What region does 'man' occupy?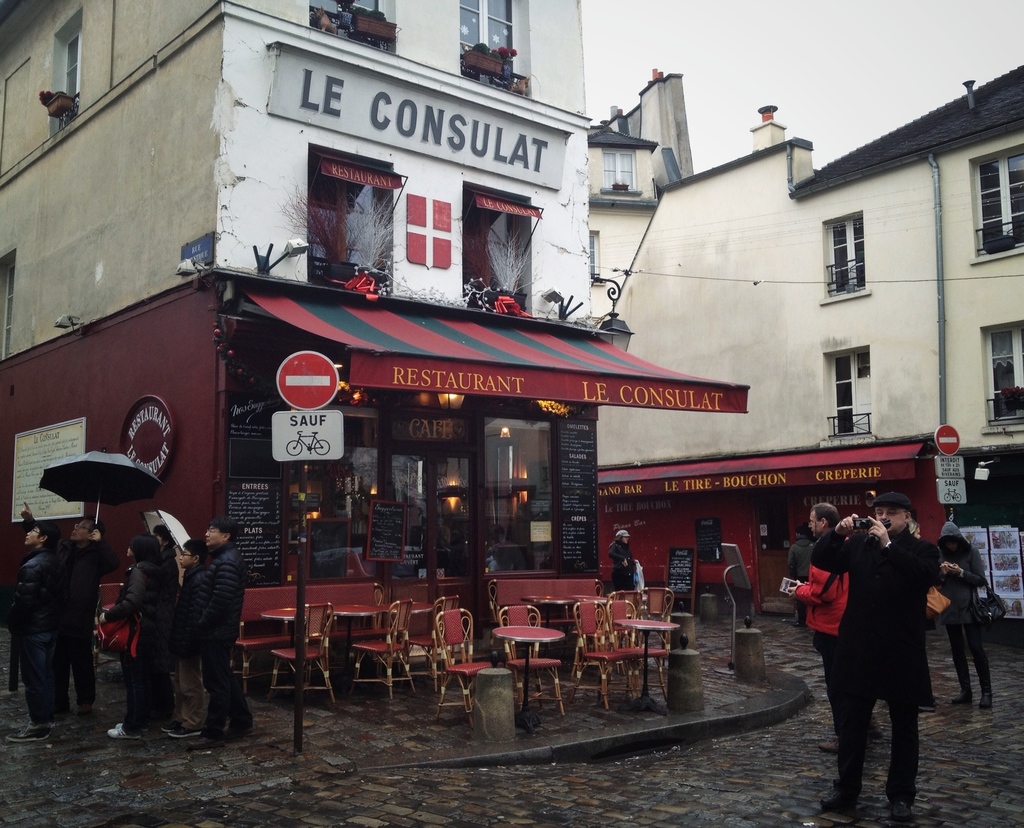
[left=808, top=498, right=959, bottom=810].
